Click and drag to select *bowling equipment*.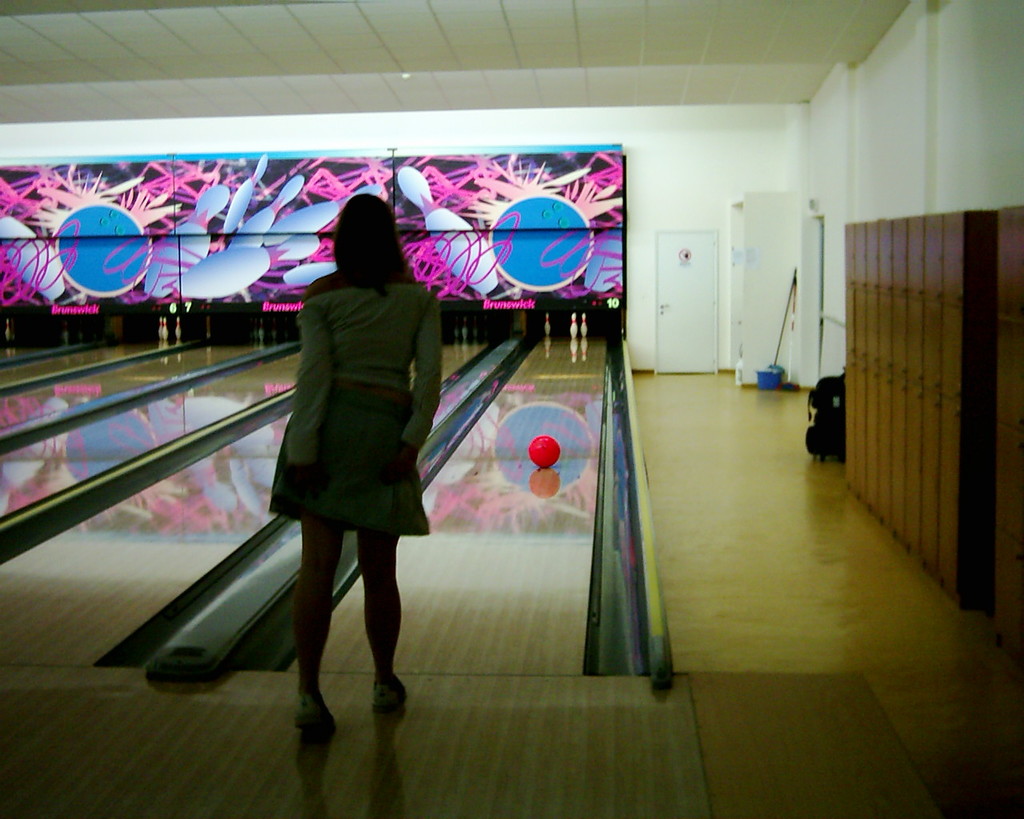
Selection: [x1=543, y1=313, x2=554, y2=338].
